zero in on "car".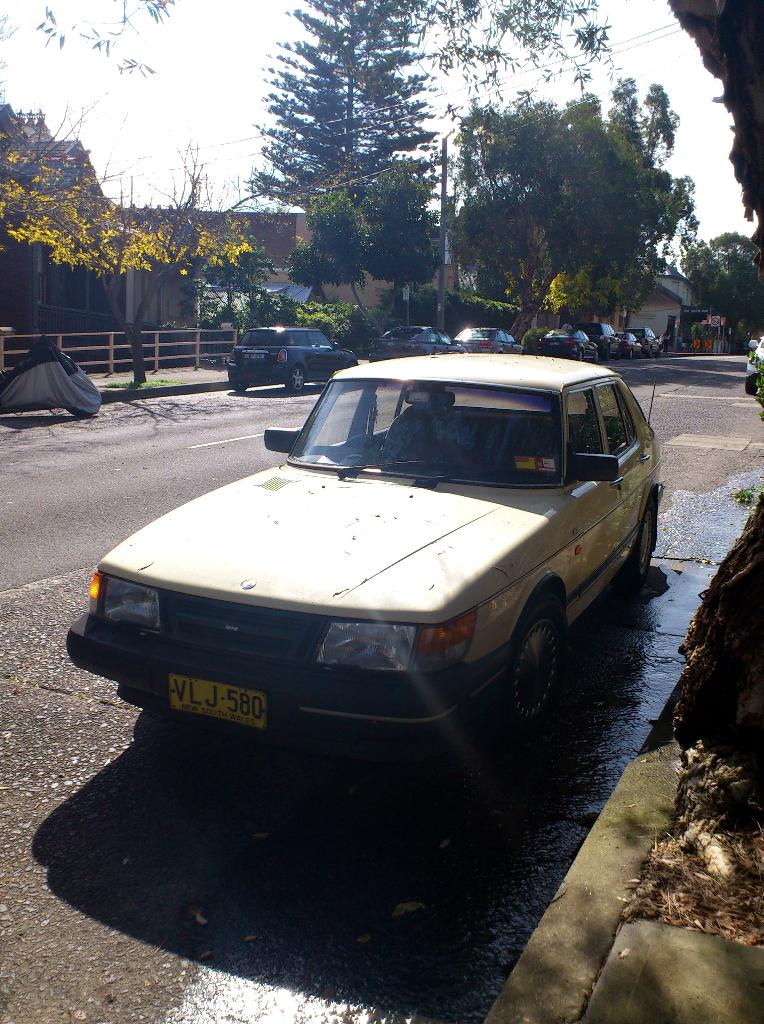
Zeroed in: x1=58 y1=333 x2=654 y2=762.
